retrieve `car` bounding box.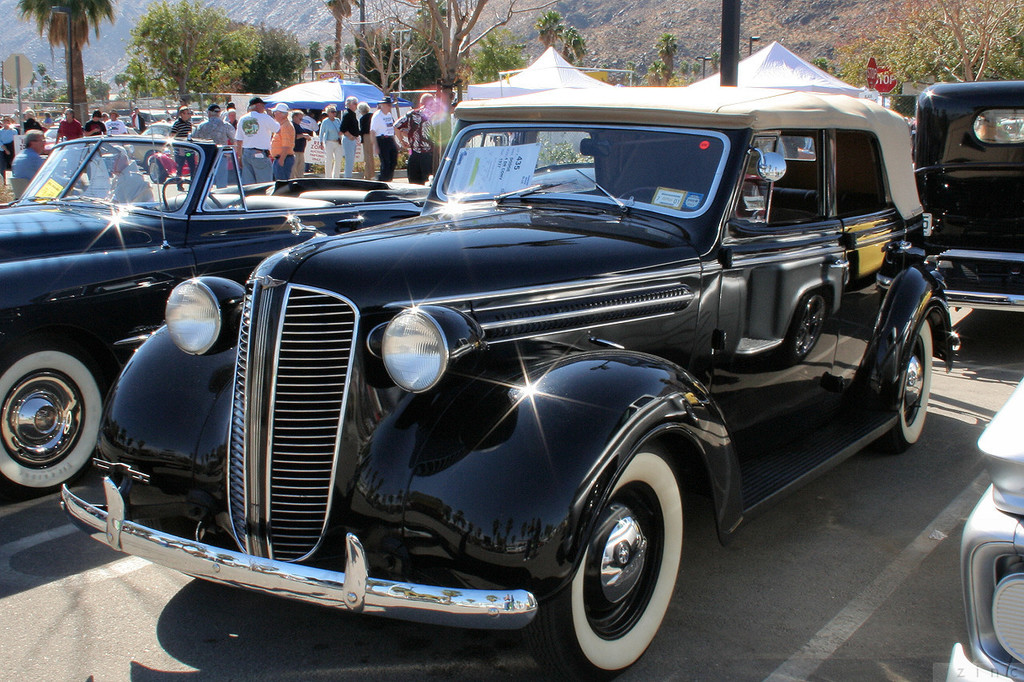
Bounding box: left=0, top=127, right=430, bottom=499.
